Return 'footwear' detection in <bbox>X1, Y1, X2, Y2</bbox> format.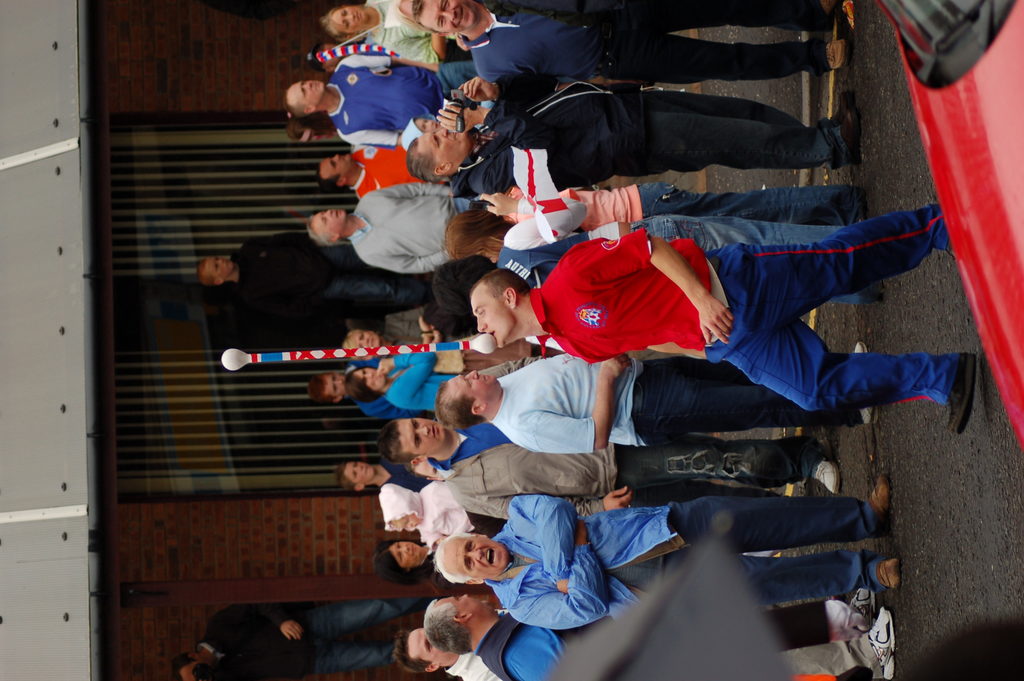
<bbox>814, 461, 836, 492</bbox>.
